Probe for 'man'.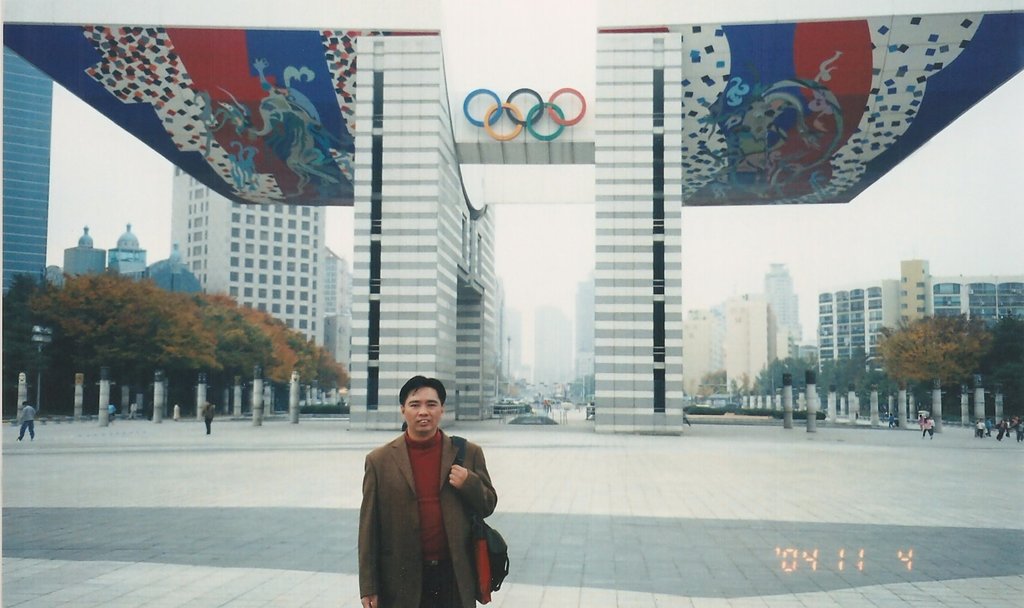
Probe result: <bbox>201, 400, 218, 437</bbox>.
